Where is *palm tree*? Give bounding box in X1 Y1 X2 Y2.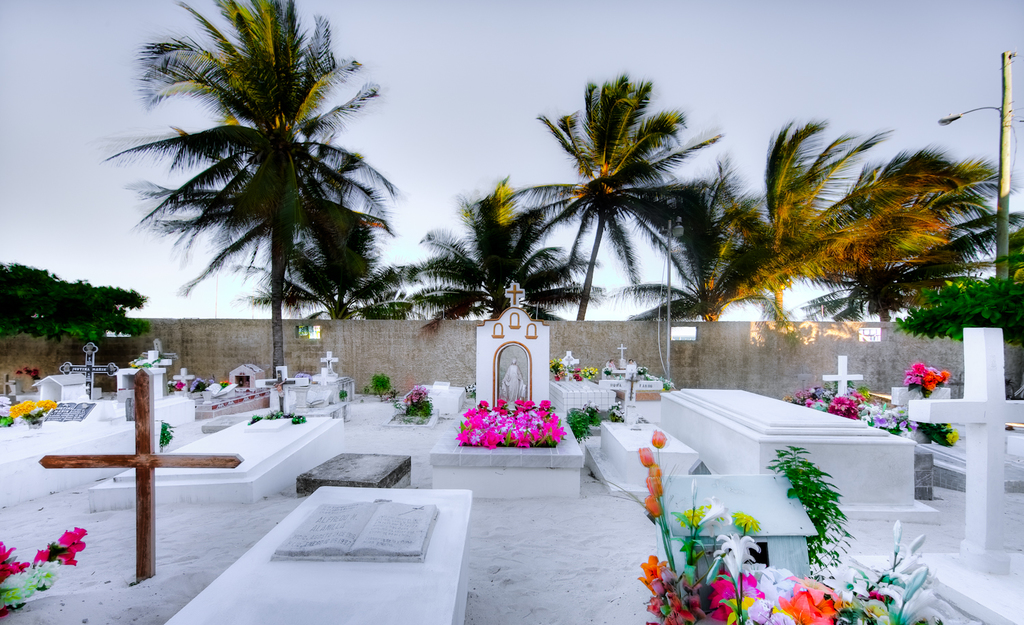
531 70 719 314.
